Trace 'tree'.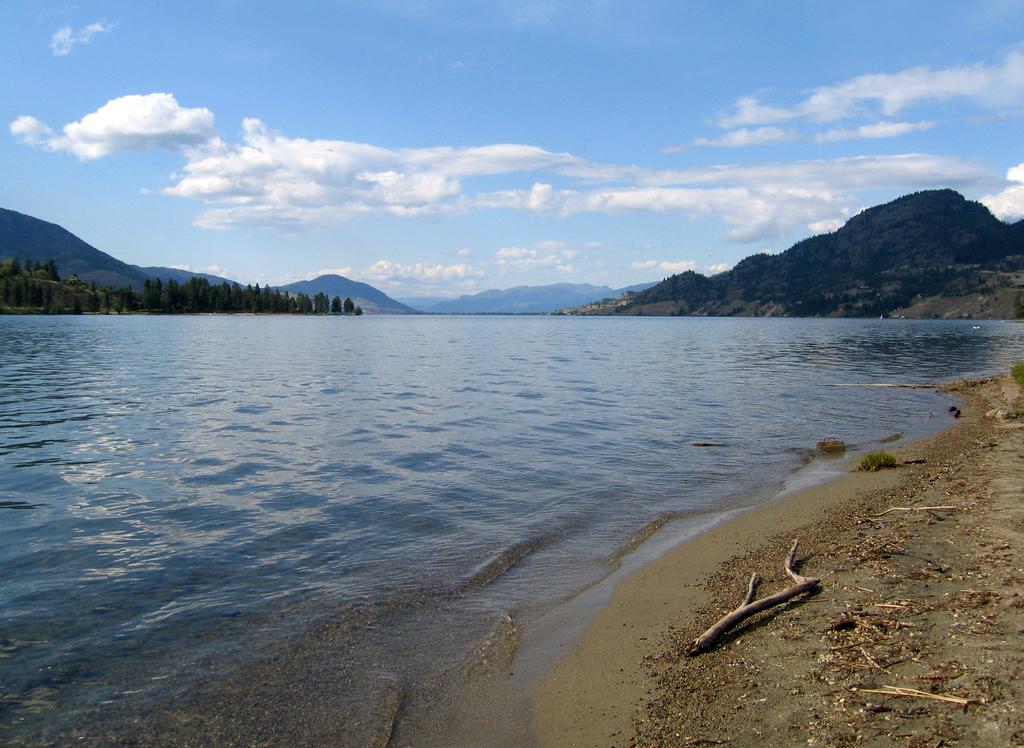
Traced to <bbox>89, 291, 104, 313</bbox>.
